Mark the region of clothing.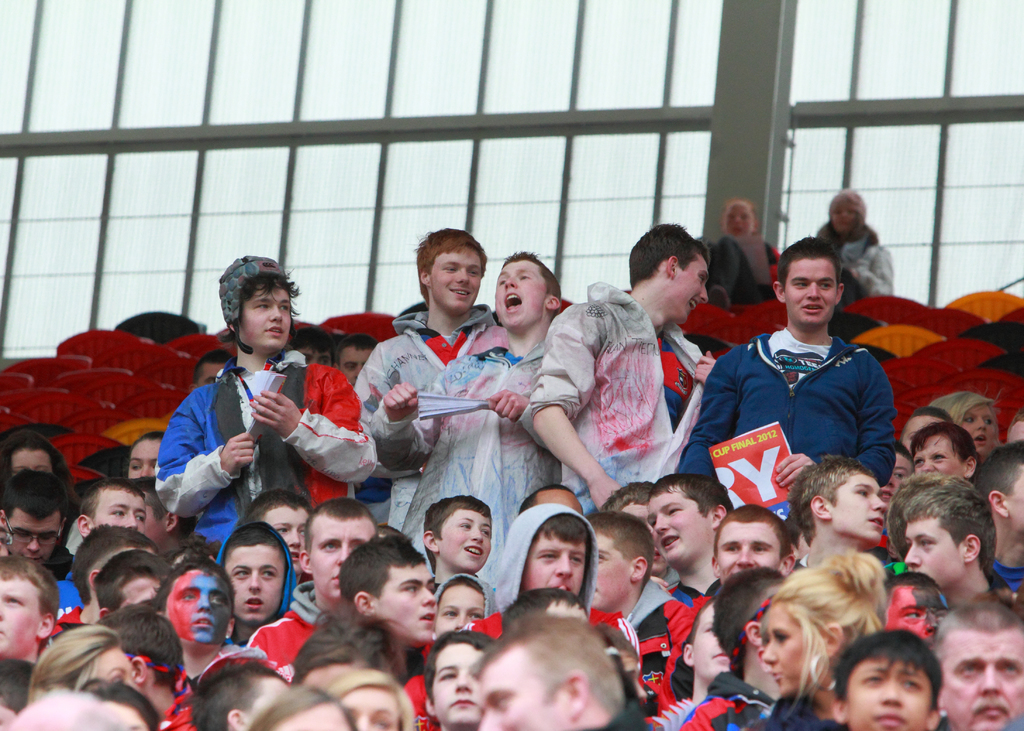
Region: Rect(356, 302, 508, 513).
